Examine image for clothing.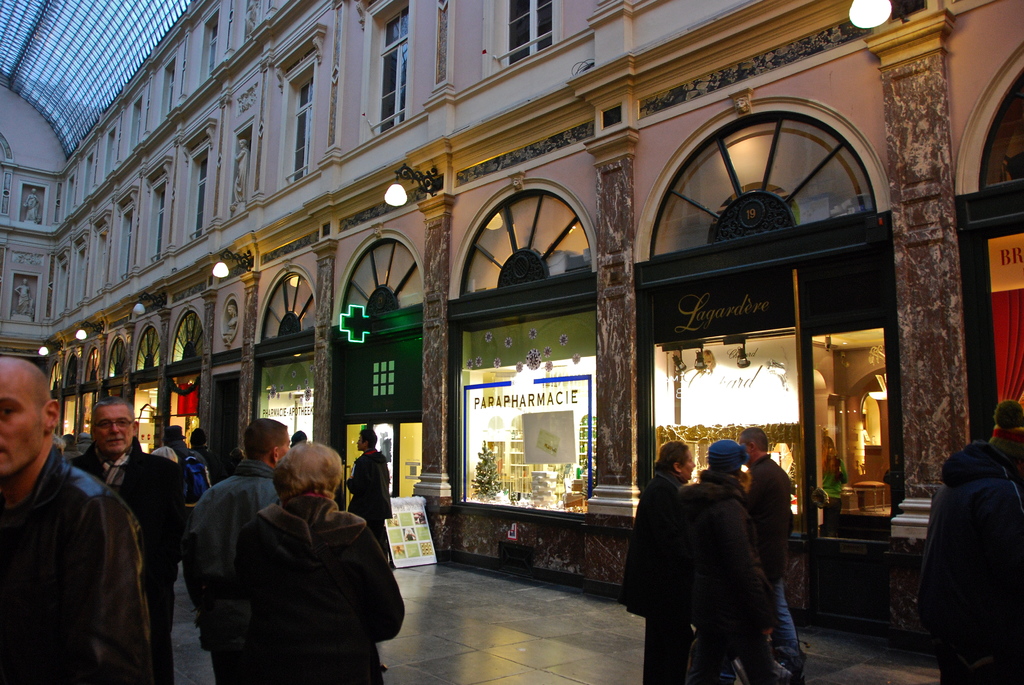
Examination result: crop(0, 439, 153, 682).
